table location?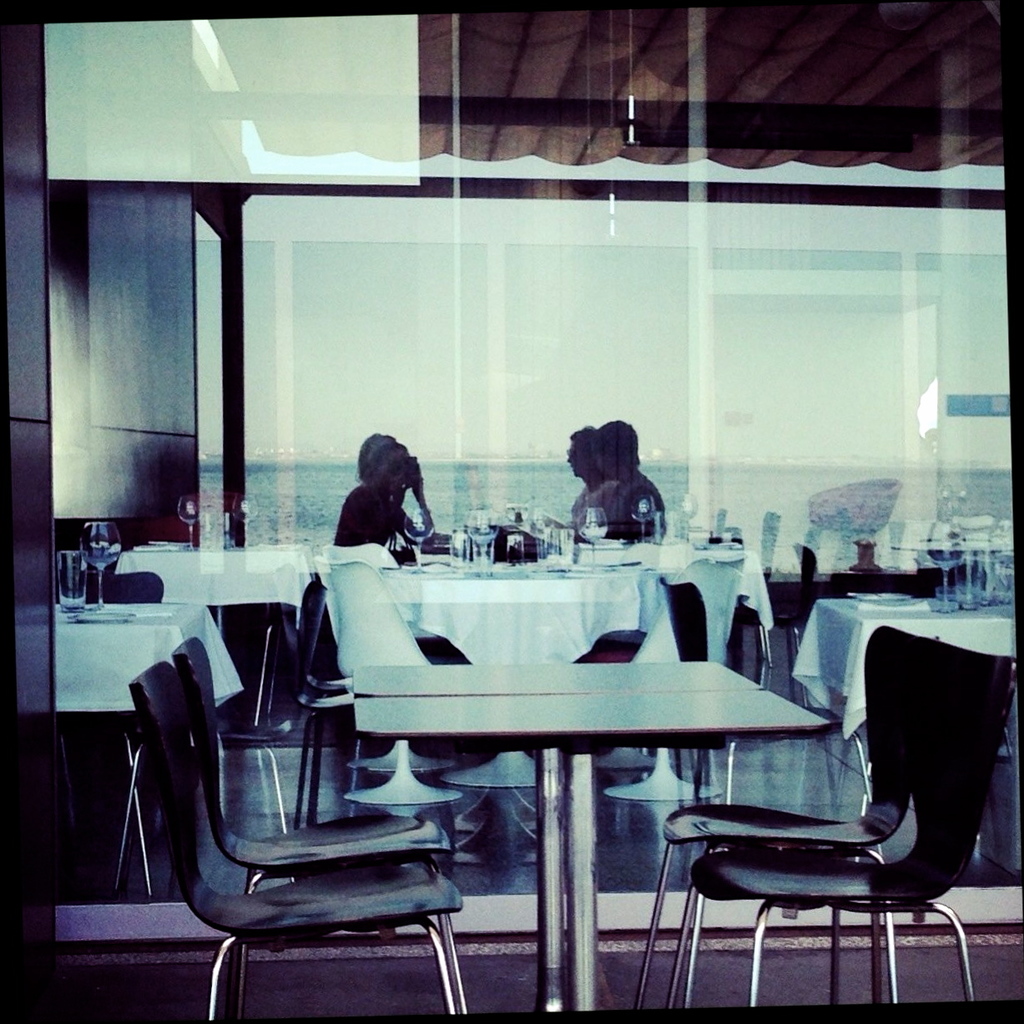
[794,593,1019,803]
